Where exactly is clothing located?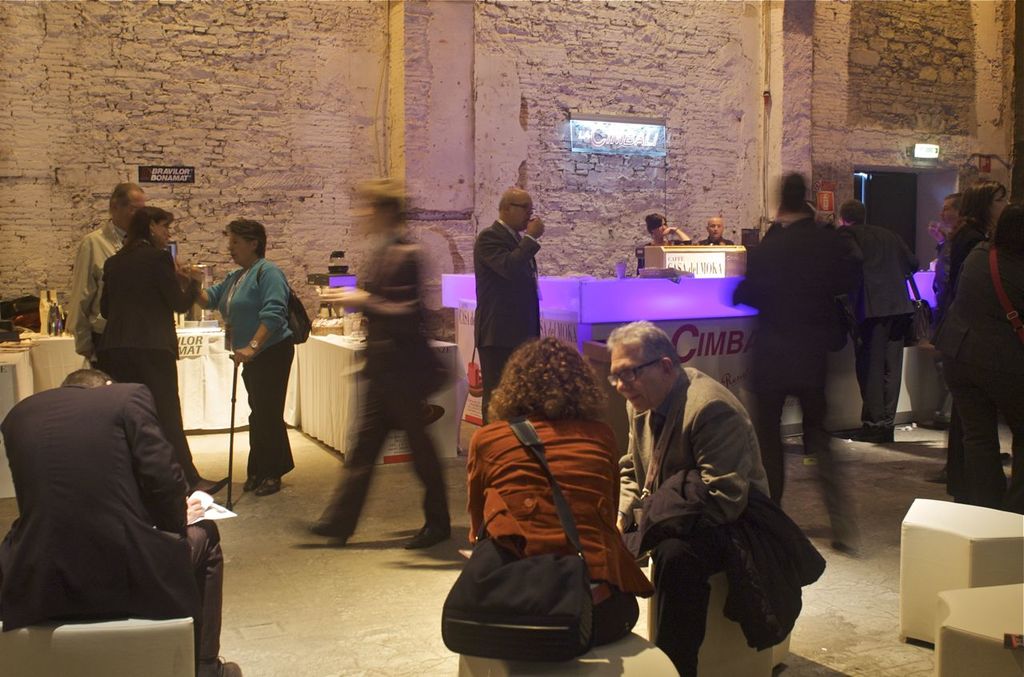
Its bounding box is rect(849, 230, 916, 431).
